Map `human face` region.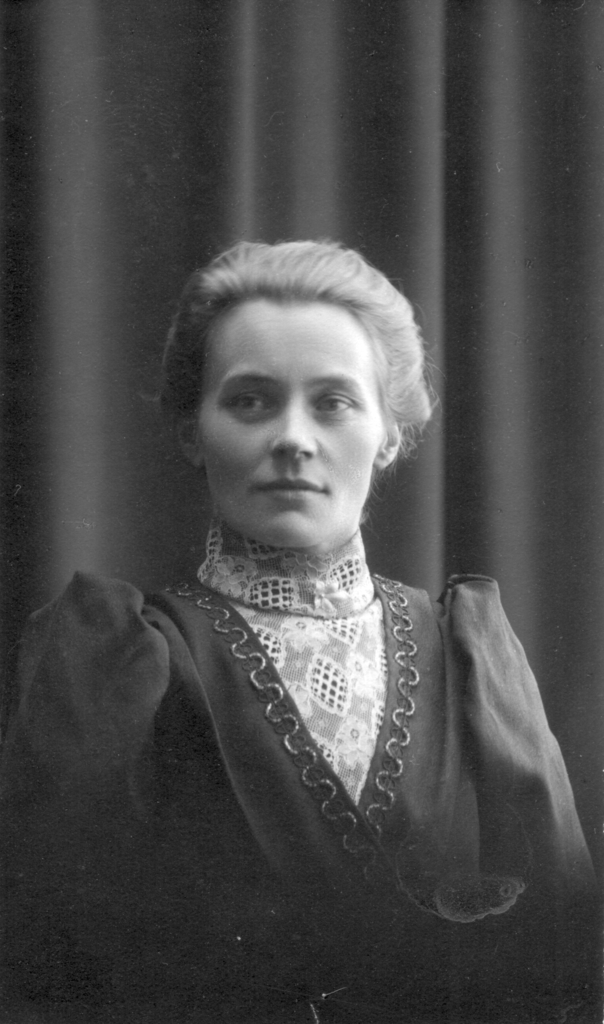
Mapped to crop(194, 292, 382, 545).
